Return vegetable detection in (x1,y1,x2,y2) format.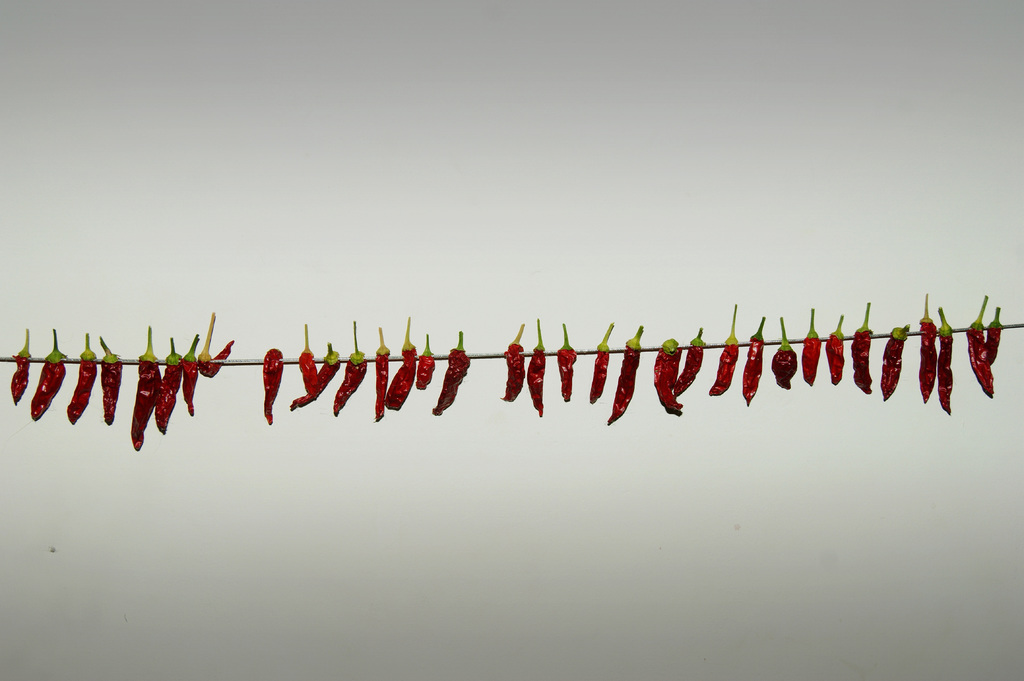
(825,314,845,387).
